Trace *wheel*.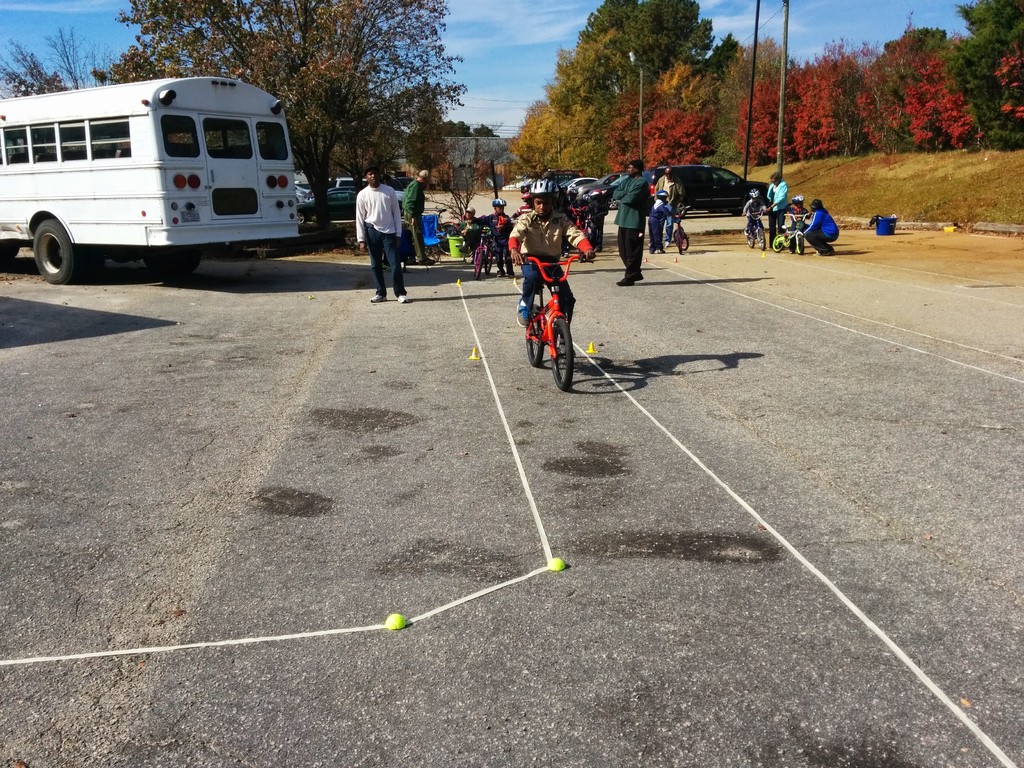
Traced to [0,244,27,265].
